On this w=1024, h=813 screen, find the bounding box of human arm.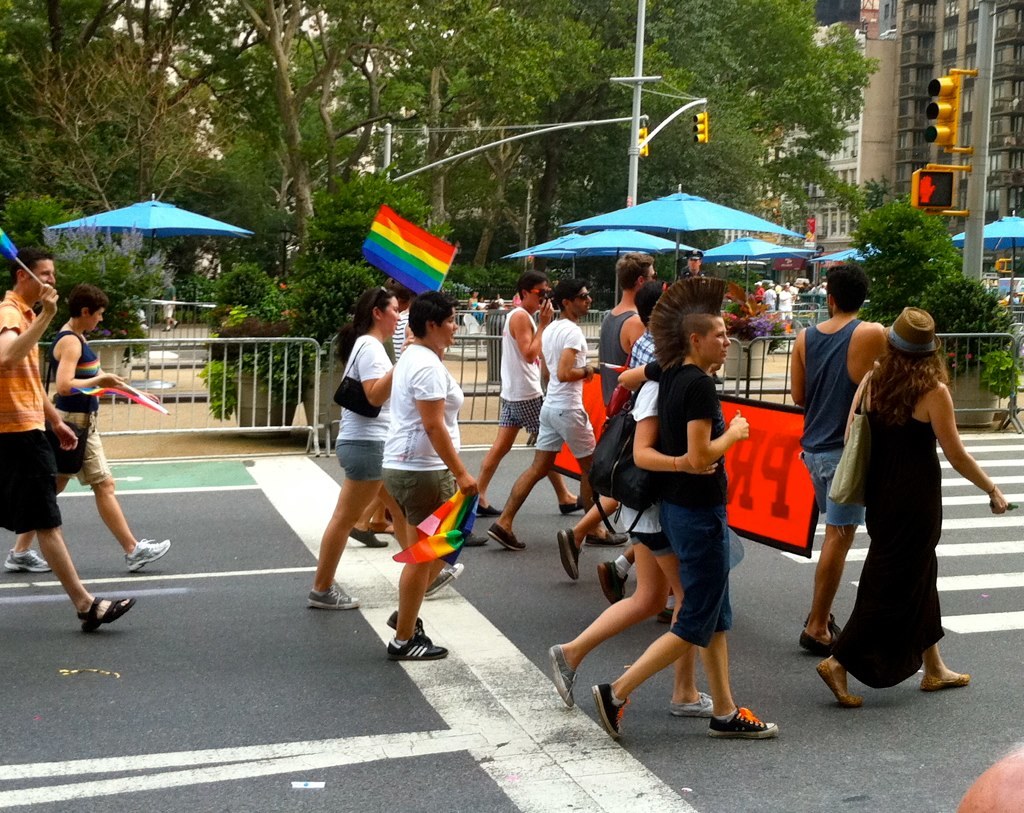
Bounding box: BBox(683, 372, 754, 472).
